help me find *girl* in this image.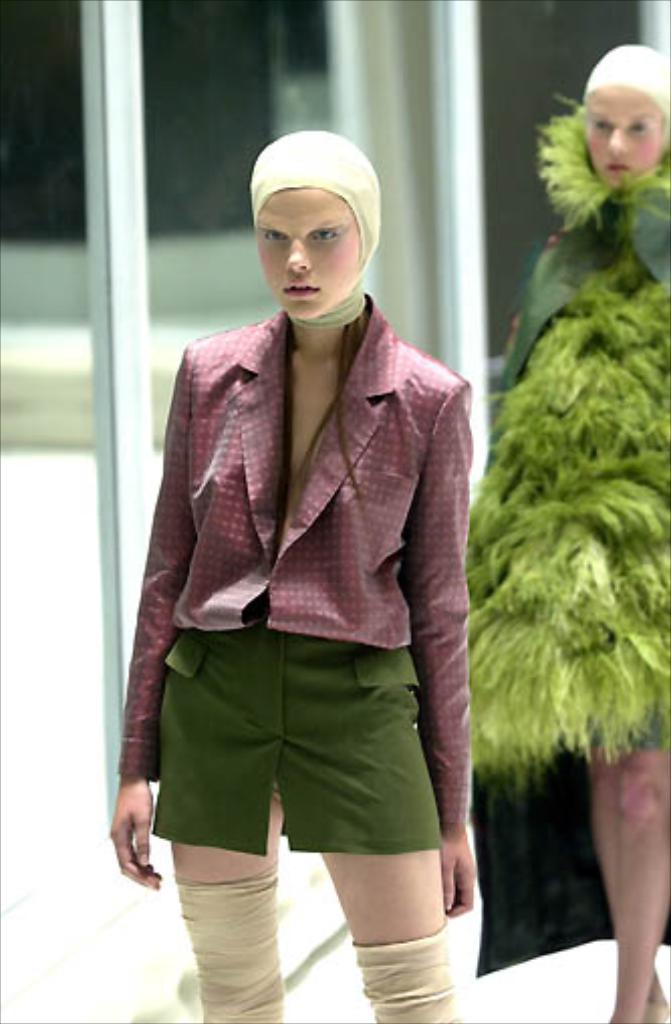
Found it: 474:34:669:1022.
